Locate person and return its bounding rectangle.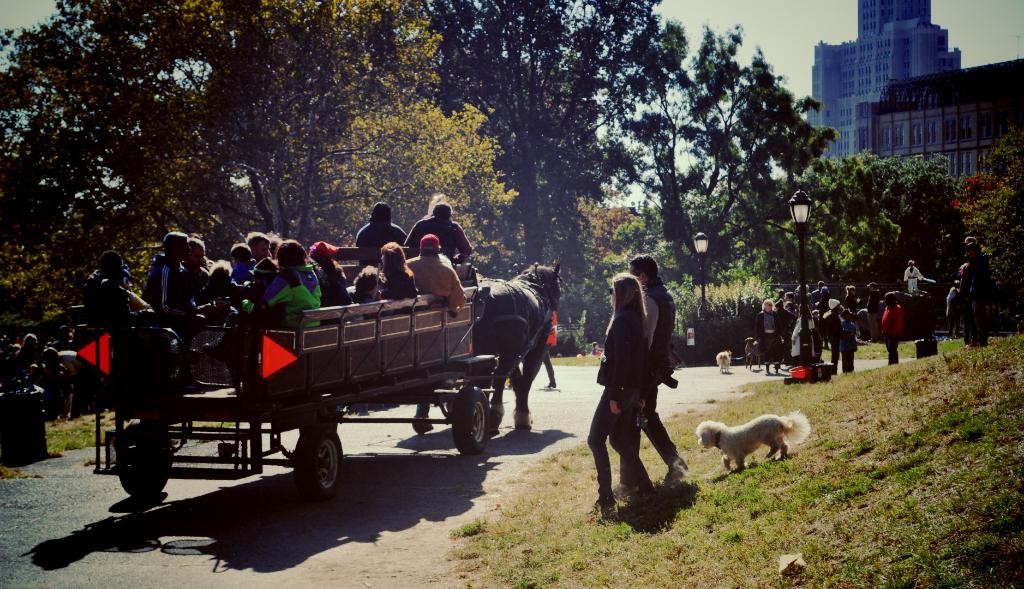
811 283 832 300.
